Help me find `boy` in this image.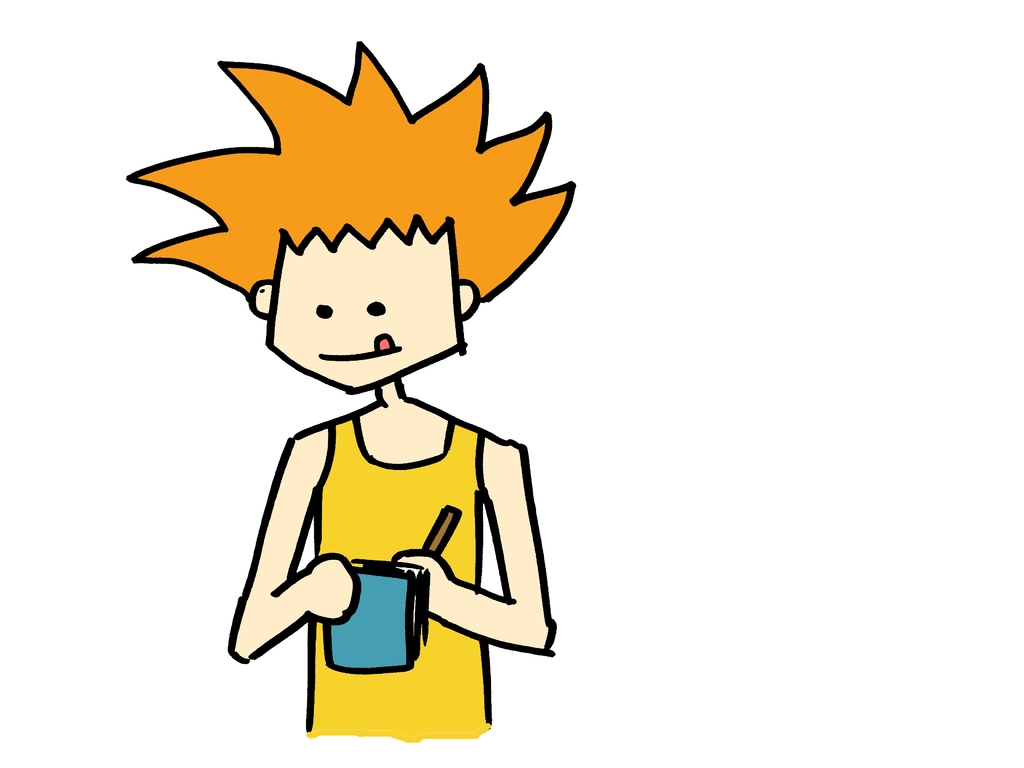
Found it: 103 29 595 704.
